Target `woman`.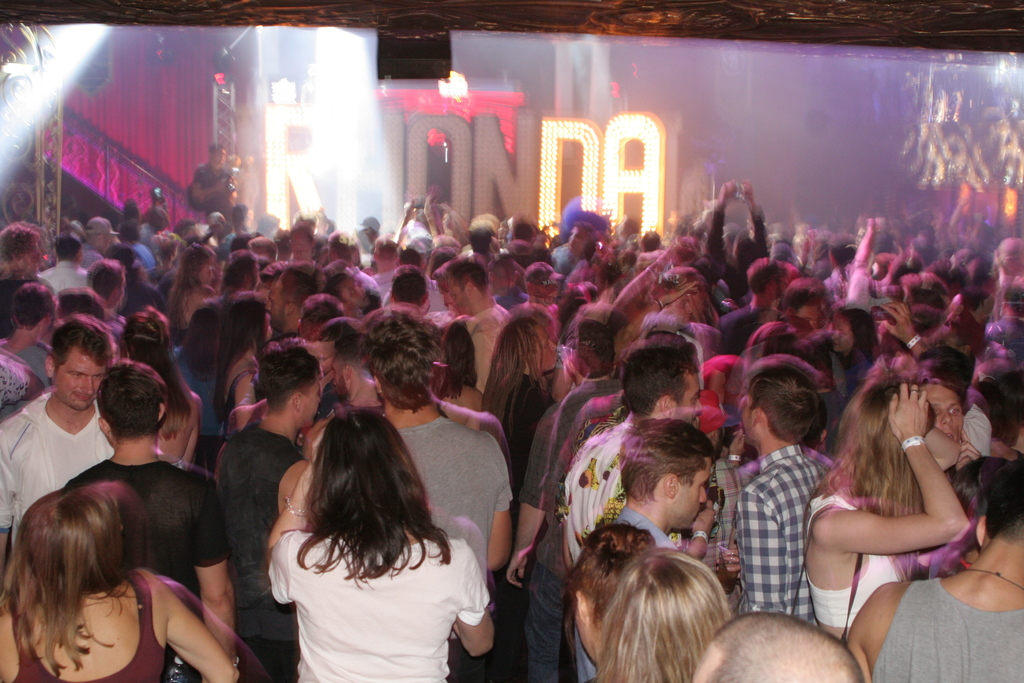
Target region: rect(211, 297, 277, 436).
